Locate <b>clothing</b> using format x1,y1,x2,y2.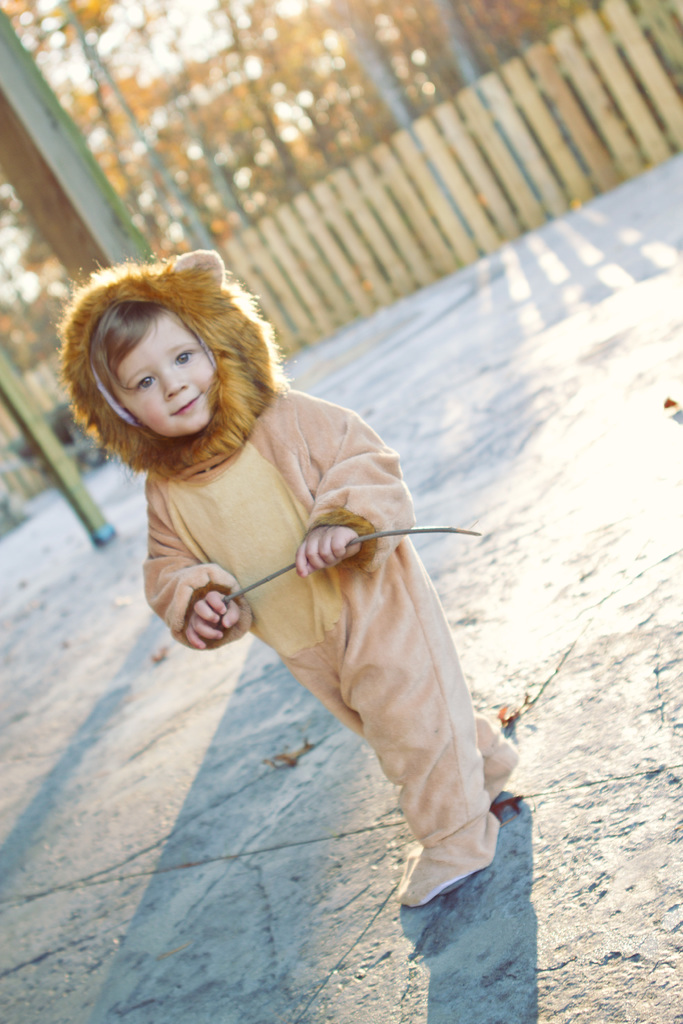
97,343,503,875.
